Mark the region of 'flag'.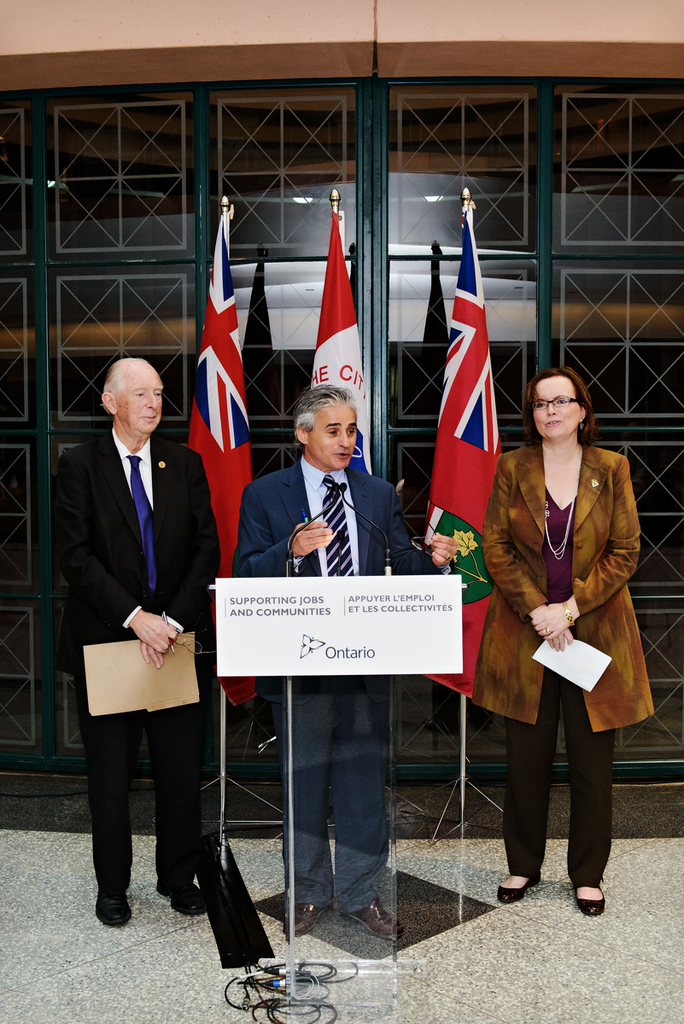
Region: bbox(176, 207, 259, 717).
